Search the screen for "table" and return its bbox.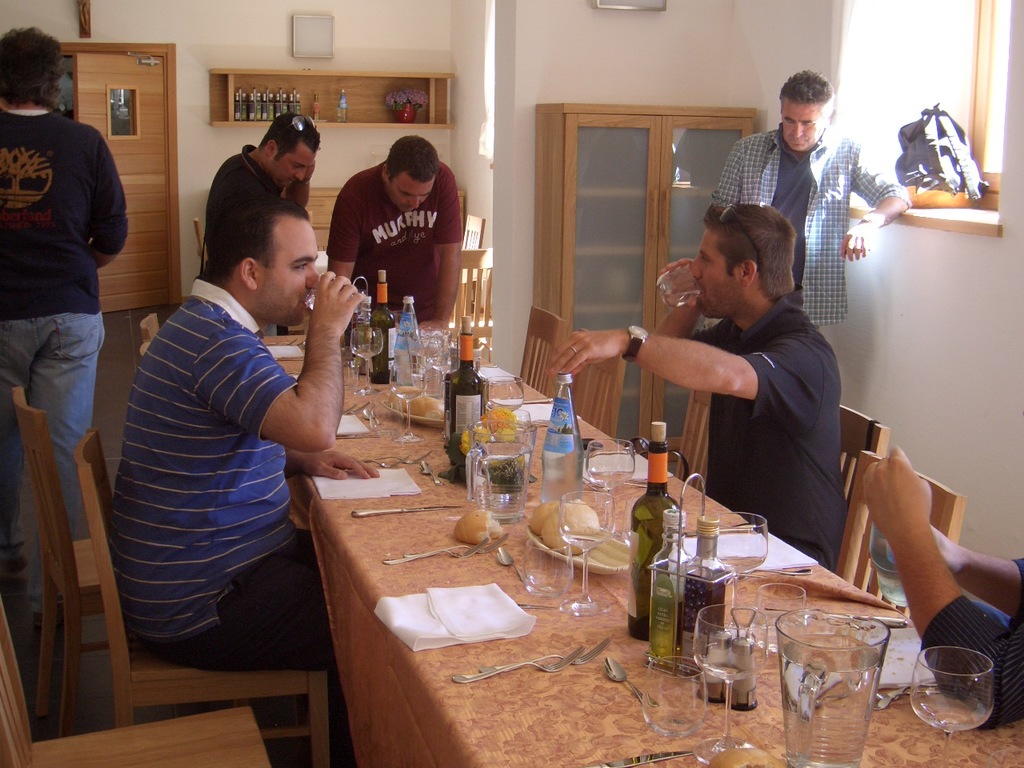
Found: {"x1": 316, "y1": 248, "x2": 330, "y2": 278}.
